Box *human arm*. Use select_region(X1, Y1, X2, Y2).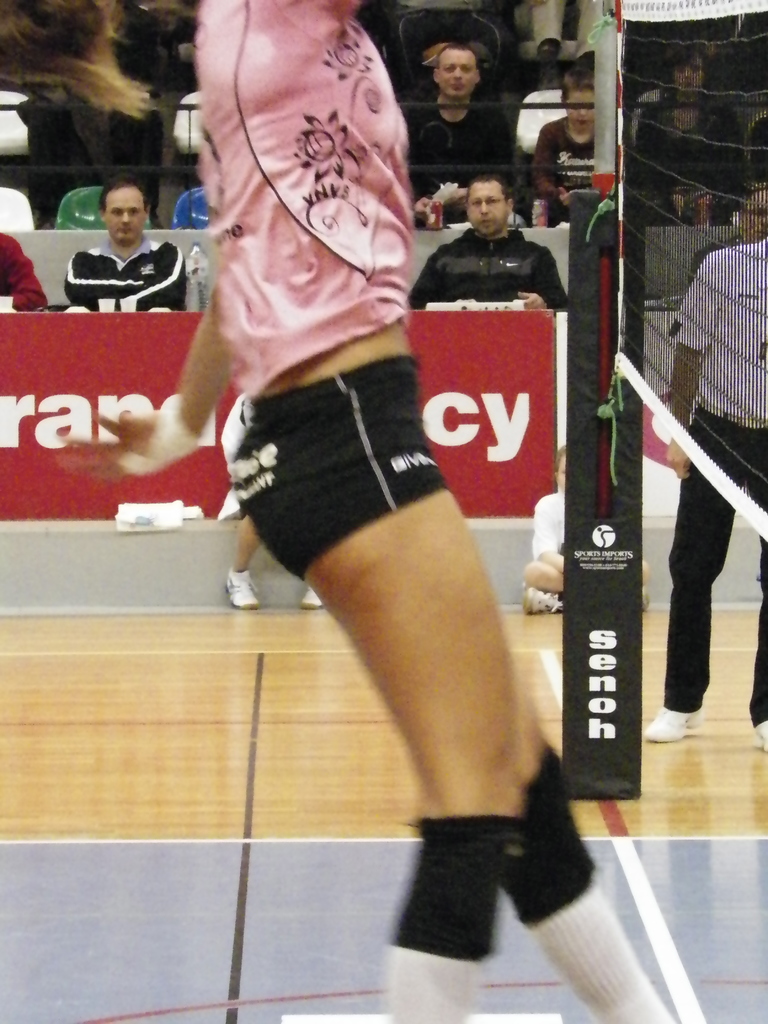
select_region(113, 228, 188, 314).
